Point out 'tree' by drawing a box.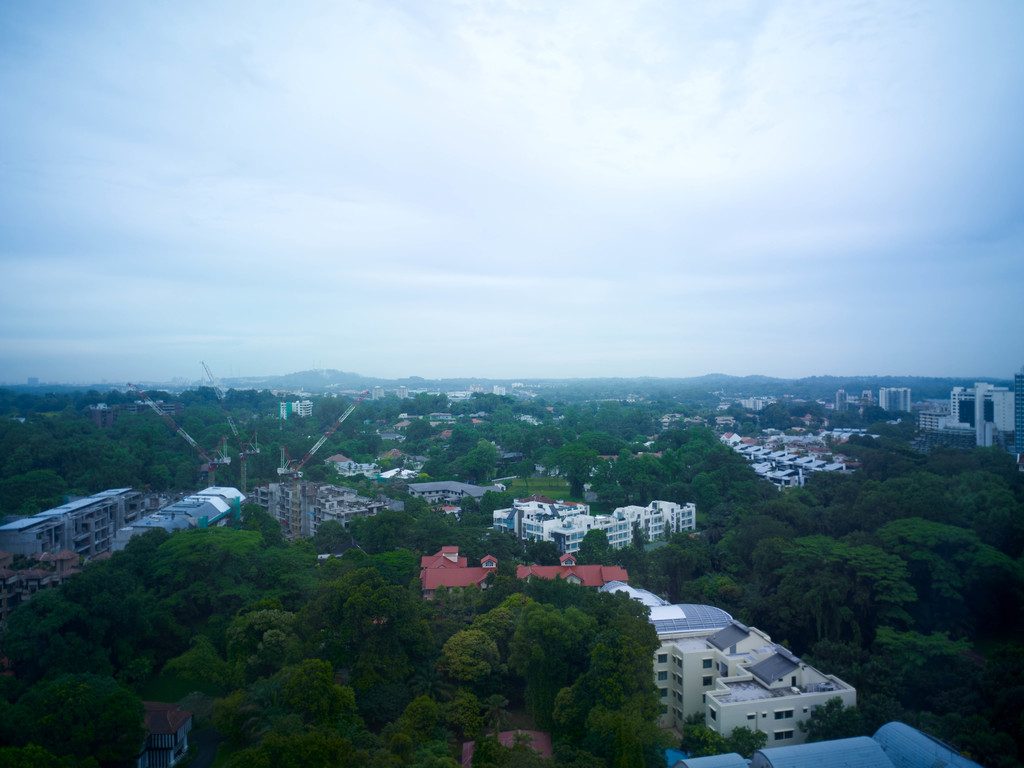
left=863, top=408, right=884, bottom=427.
